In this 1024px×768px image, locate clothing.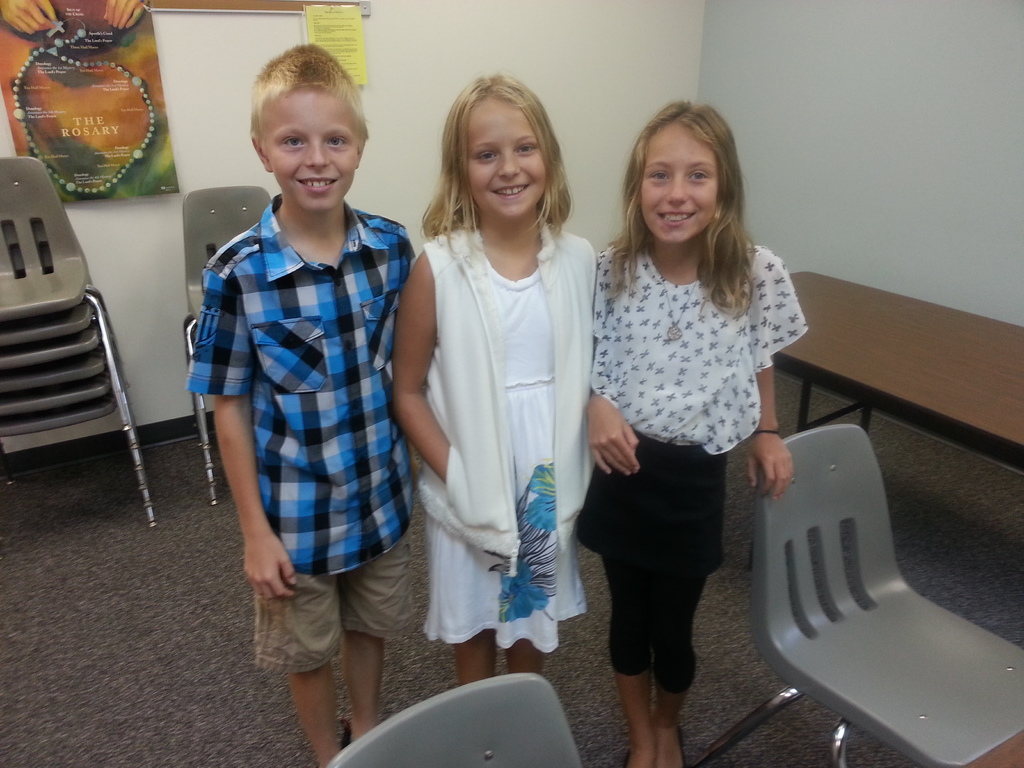
Bounding box: Rect(397, 187, 599, 660).
